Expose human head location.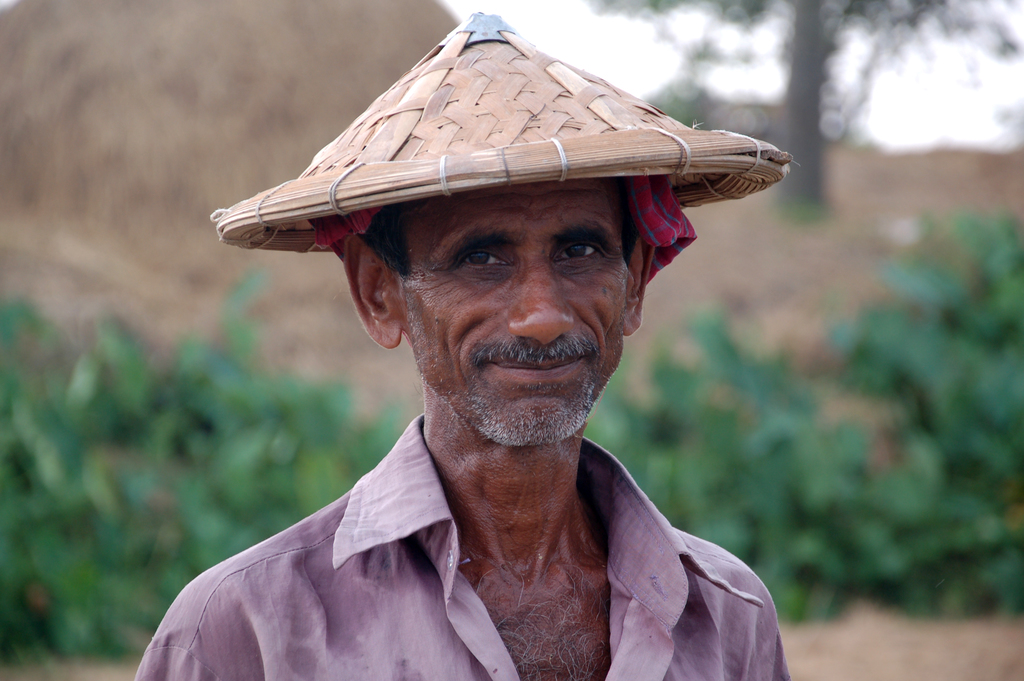
Exposed at 307/105/690/456.
